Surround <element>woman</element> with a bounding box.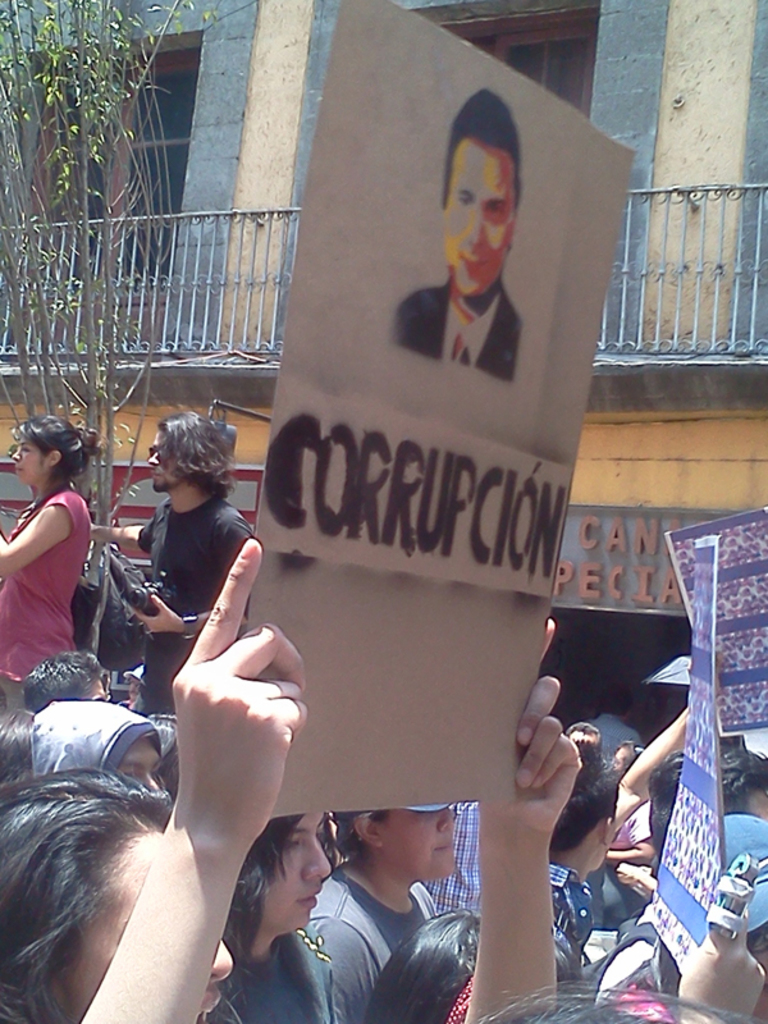
[206,808,335,1023].
